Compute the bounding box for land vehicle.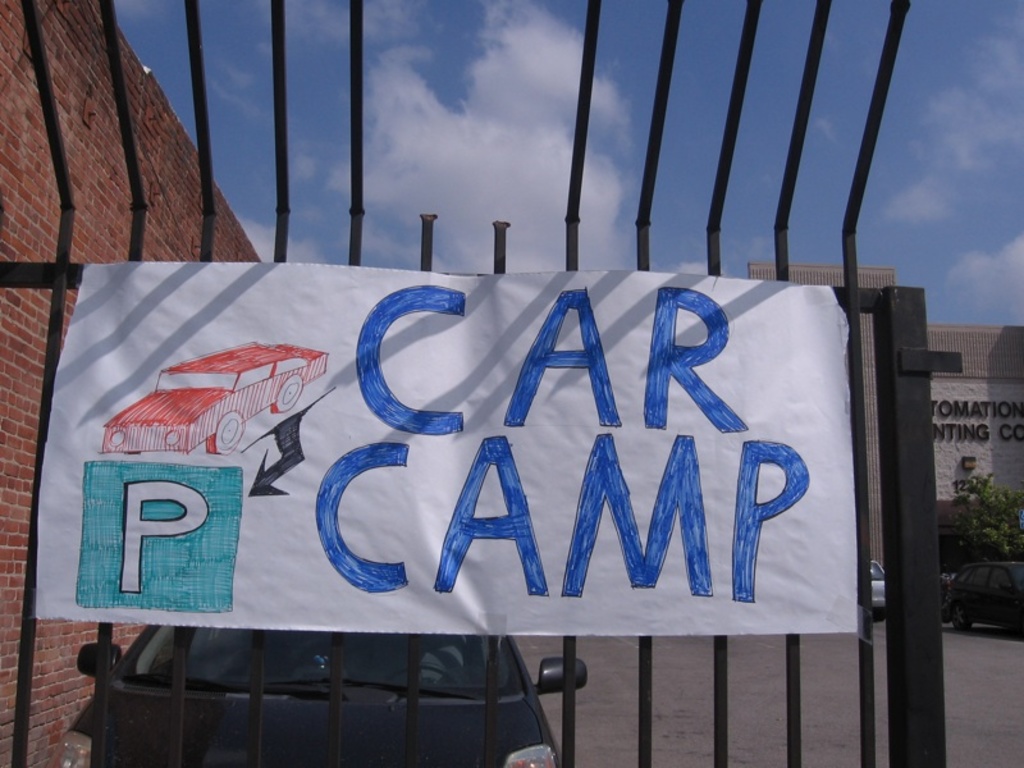
(x1=867, y1=558, x2=888, y2=620).
